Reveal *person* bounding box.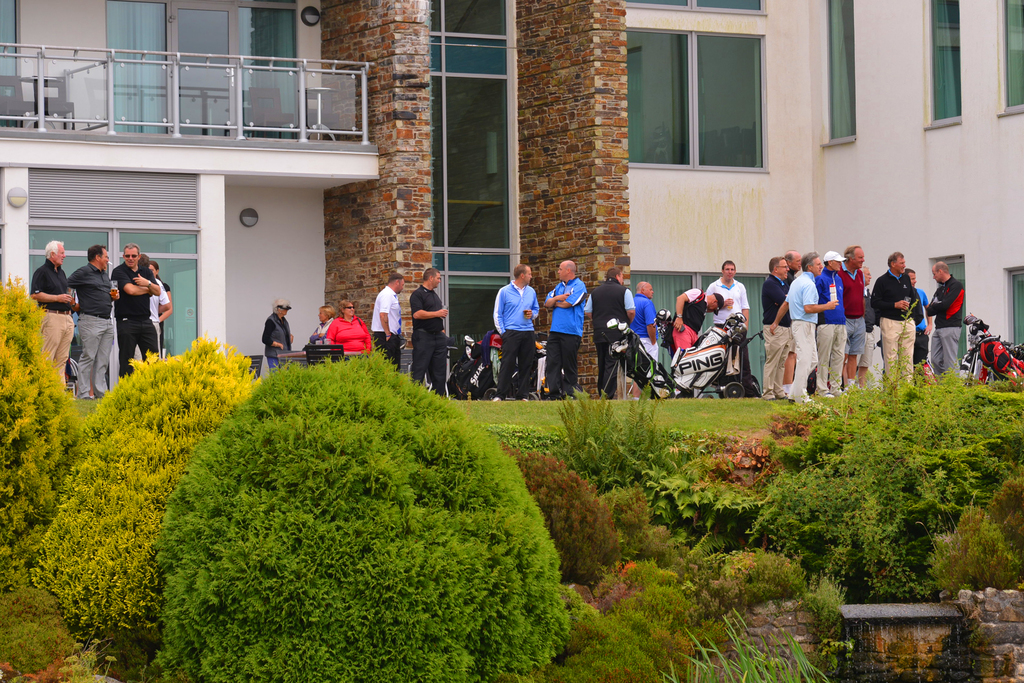
Revealed: x1=582, y1=263, x2=639, y2=400.
